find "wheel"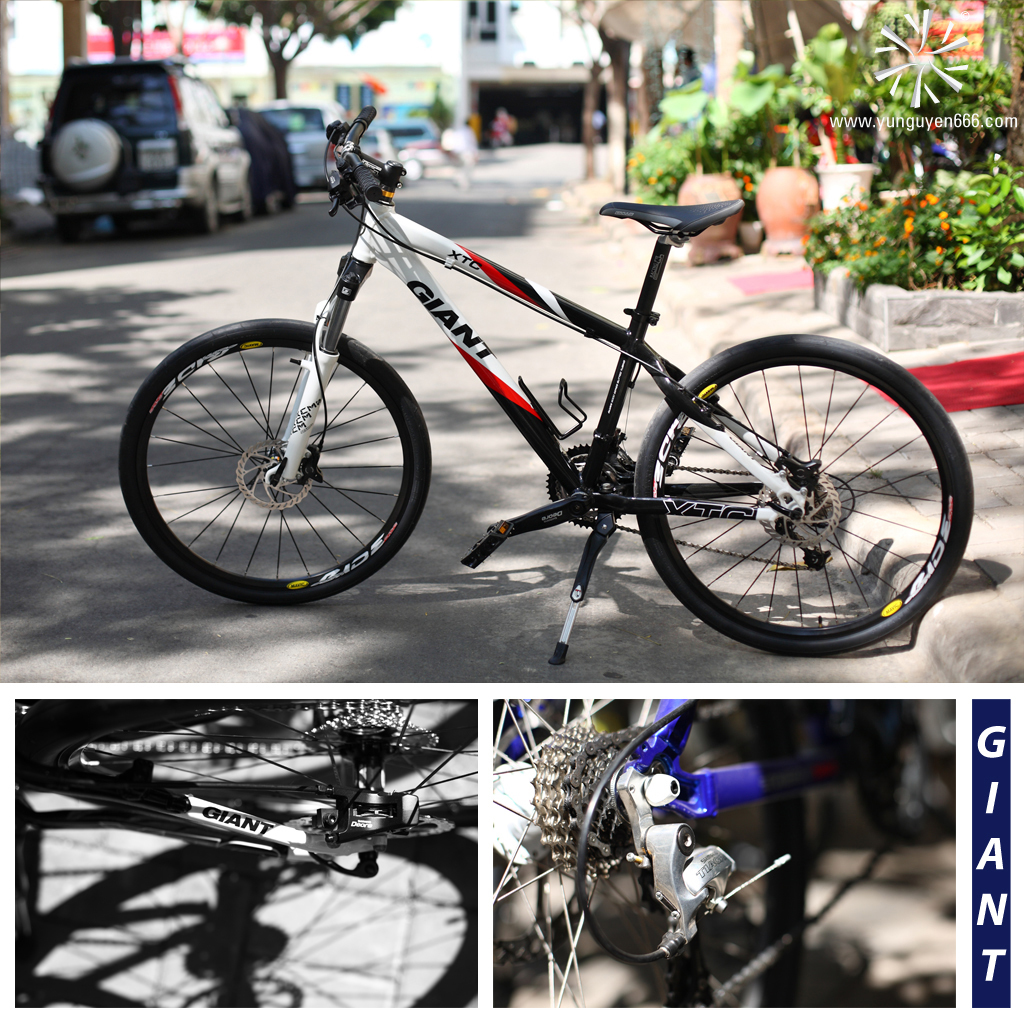
BBox(118, 316, 430, 606)
